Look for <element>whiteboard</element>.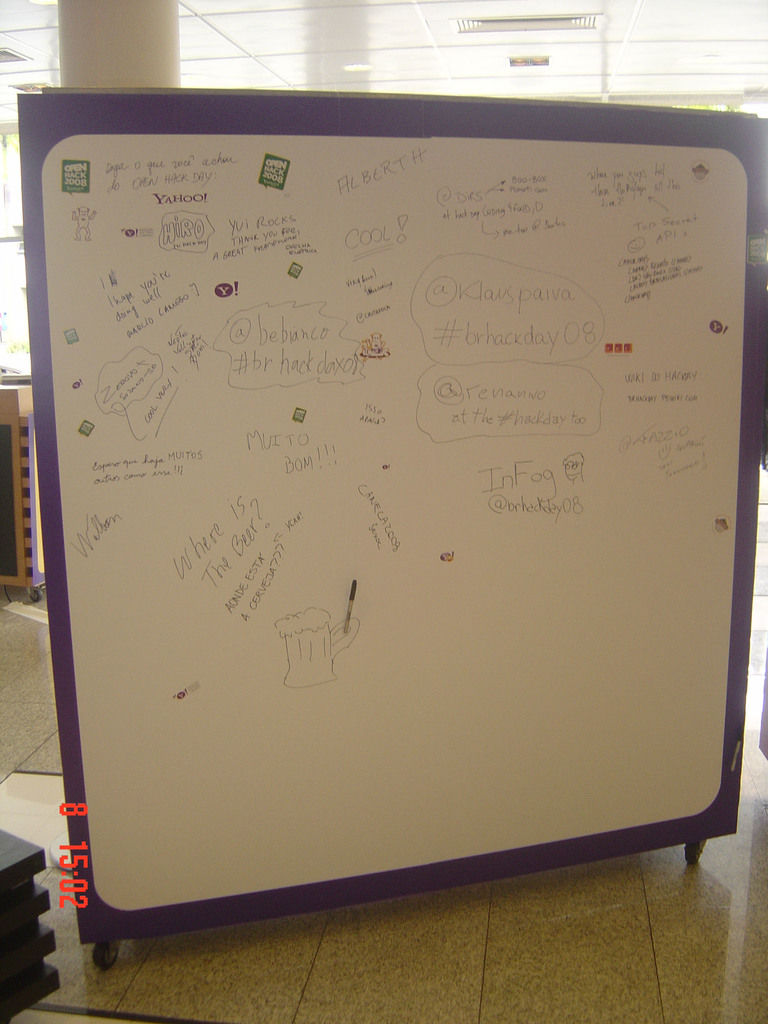
Found: select_region(10, 101, 767, 948).
